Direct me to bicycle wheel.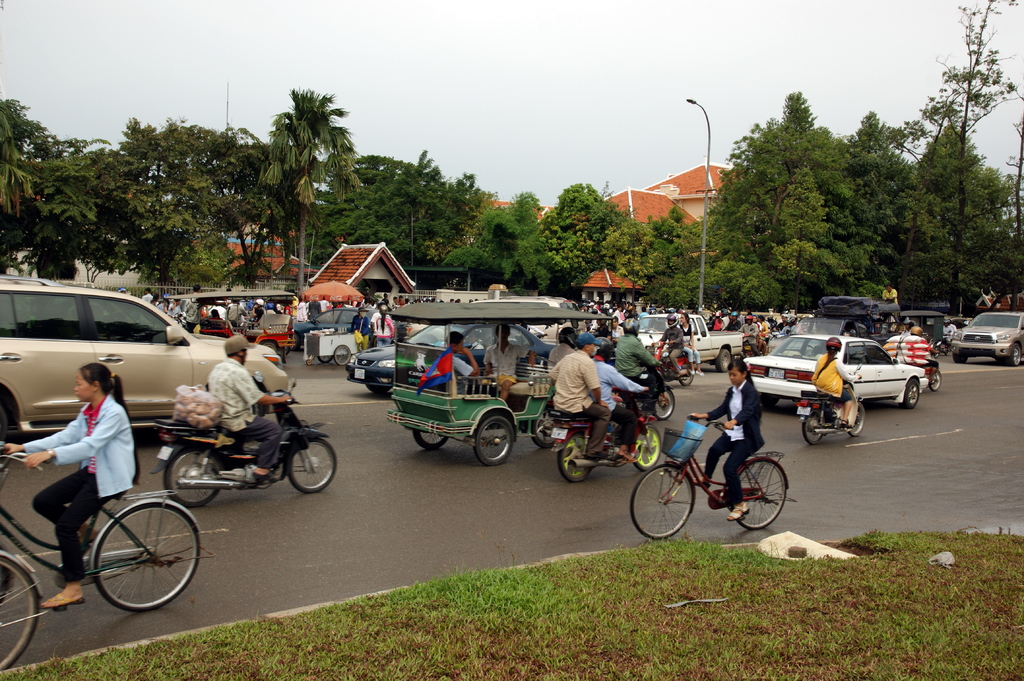
Direction: 0 550 40 670.
